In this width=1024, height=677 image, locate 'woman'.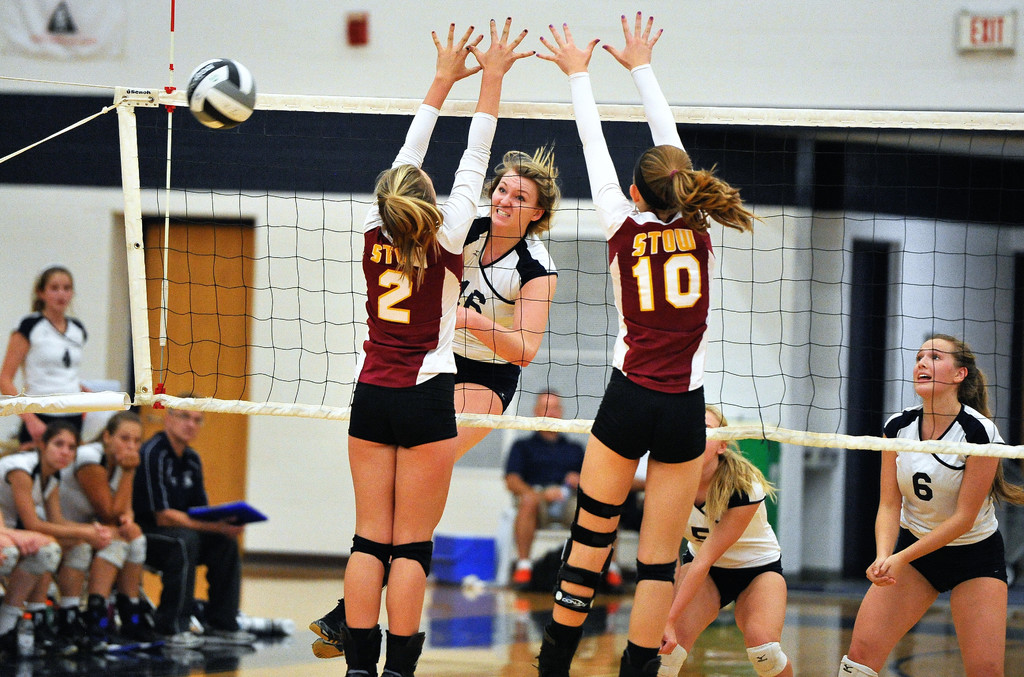
Bounding box: pyautogui.locateOnScreen(648, 389, 803, 676).
